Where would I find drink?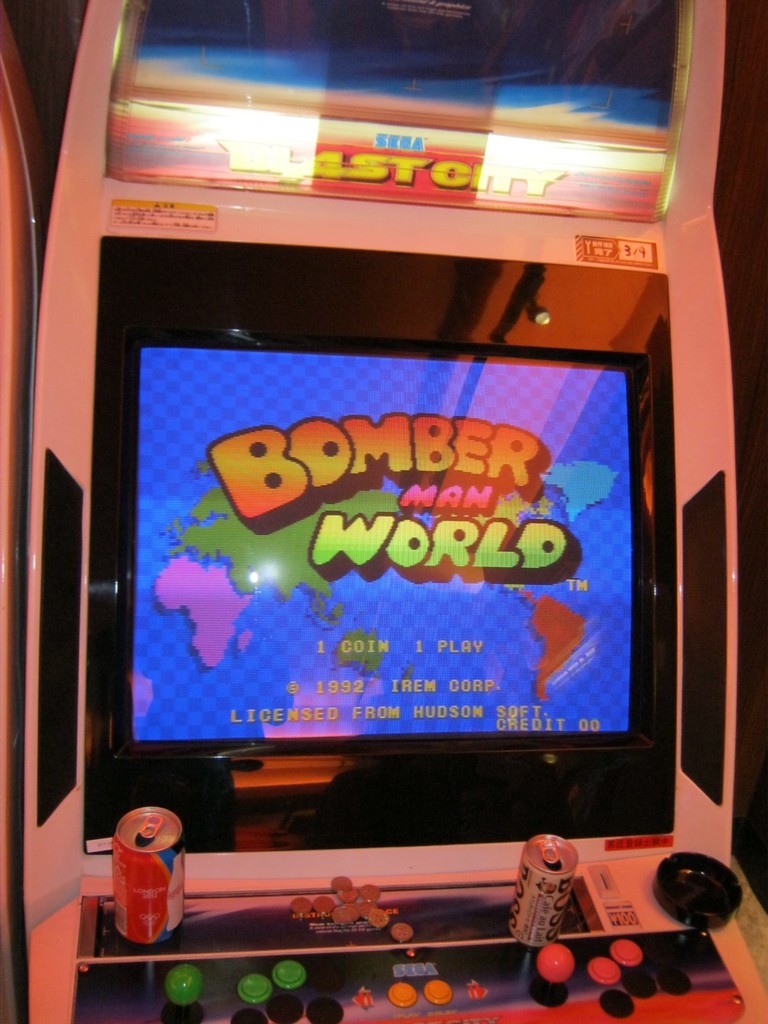
At bbox=[108, 802, 186, 943].
